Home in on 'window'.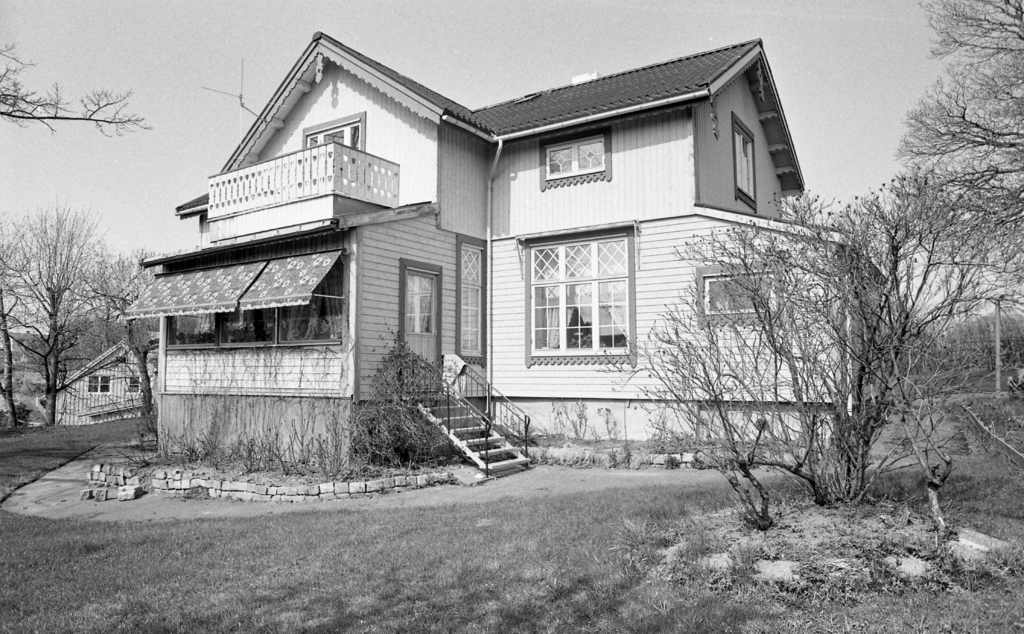
Homed in at box(732, 115, 756, 211).
